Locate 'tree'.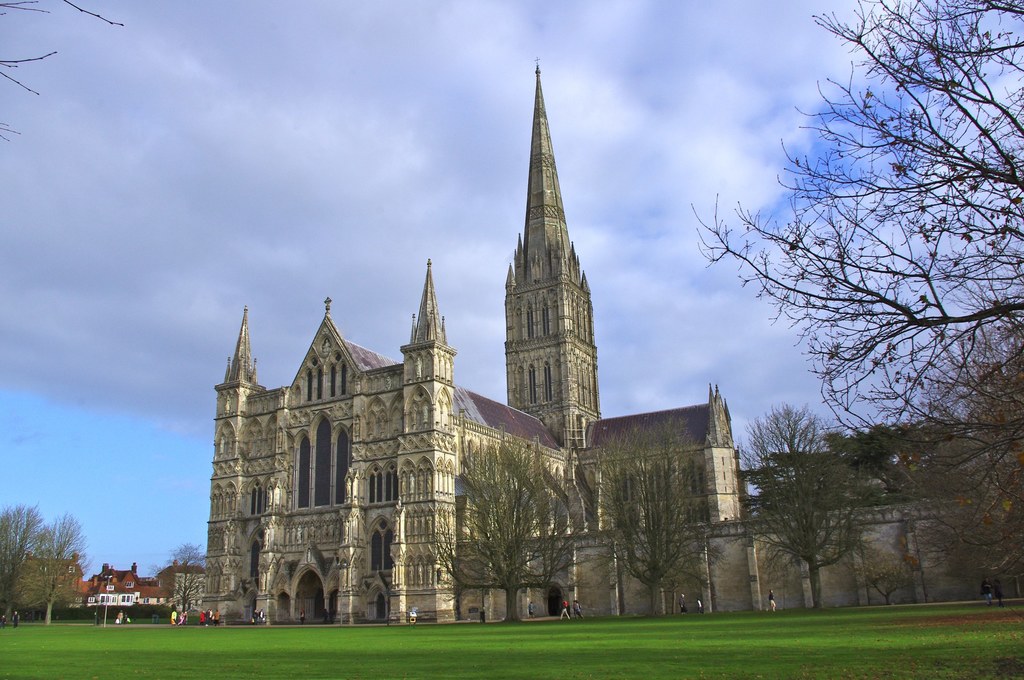
Bounding box: left=741, top=401, right=870, bottom=611.
